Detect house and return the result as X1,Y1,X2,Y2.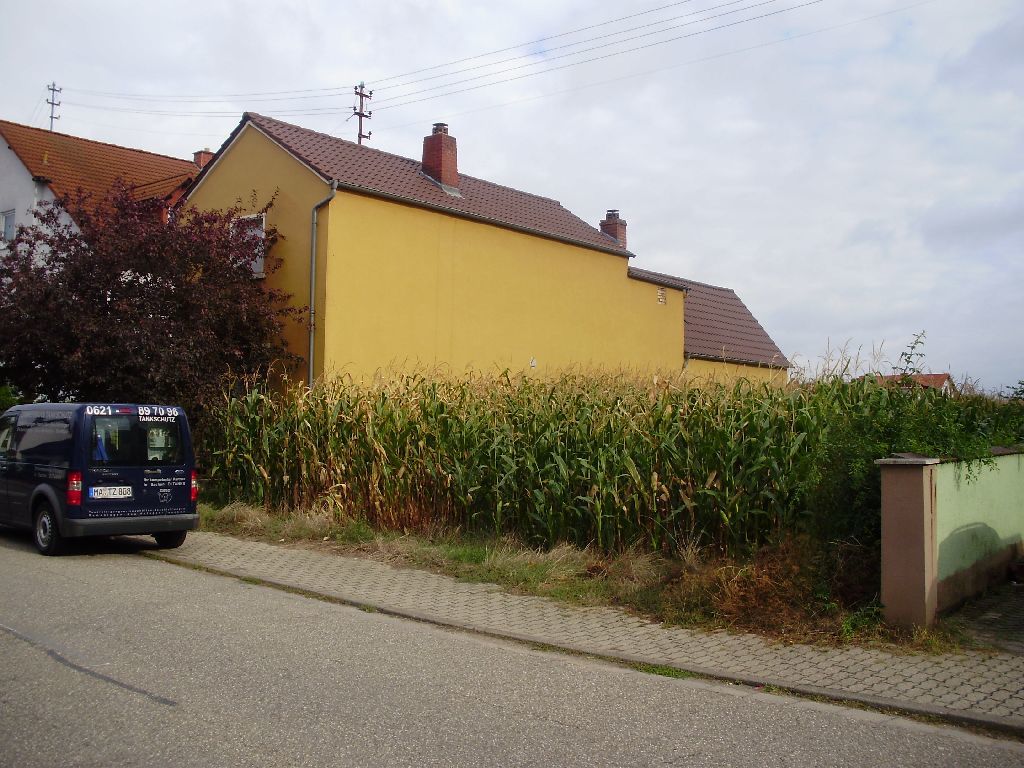
0,112,218,369.
